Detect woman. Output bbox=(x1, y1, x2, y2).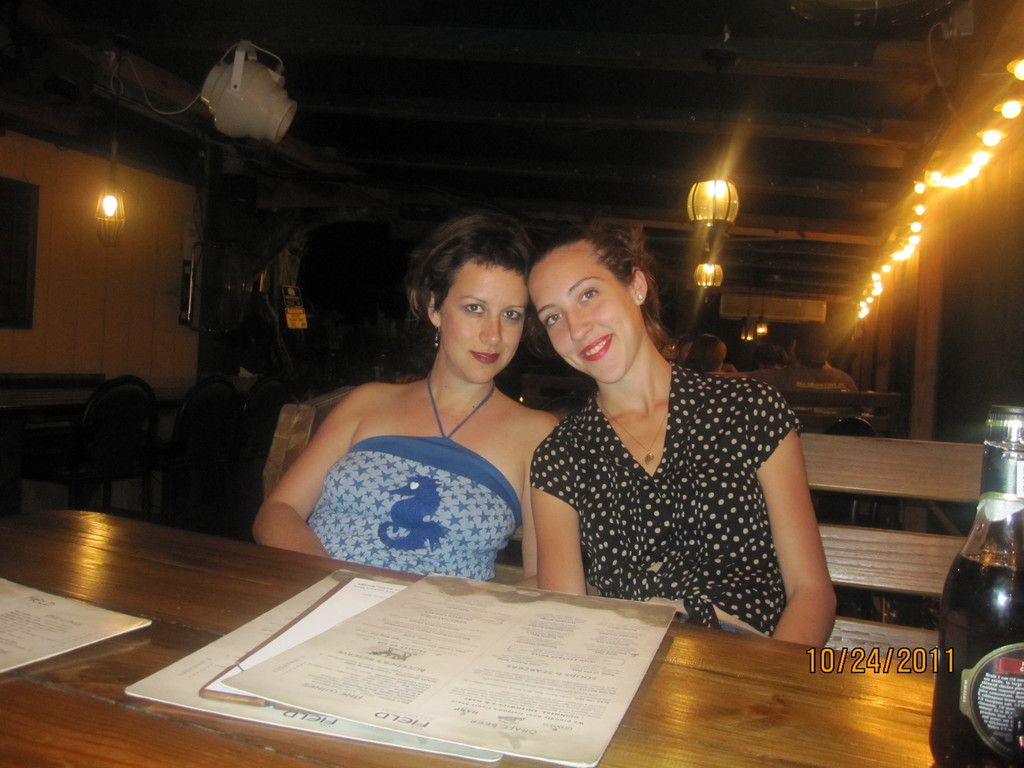
bbox=(267, 220, 580, 607).
